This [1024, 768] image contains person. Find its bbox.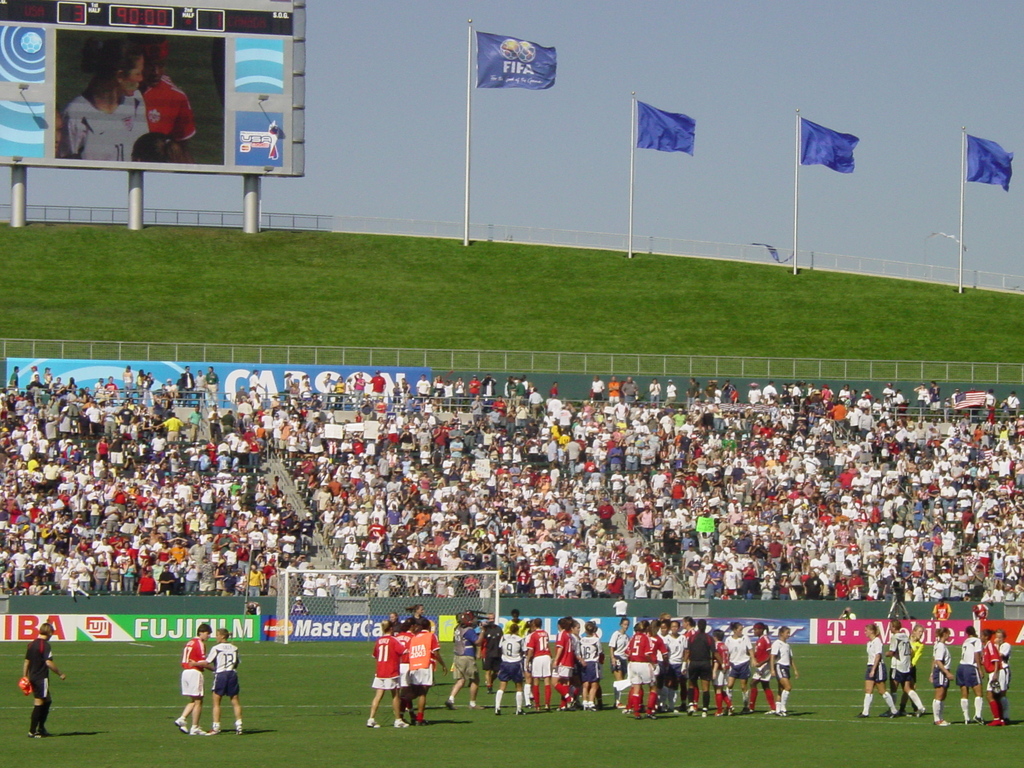
<box>70,26,145,163</box>.
